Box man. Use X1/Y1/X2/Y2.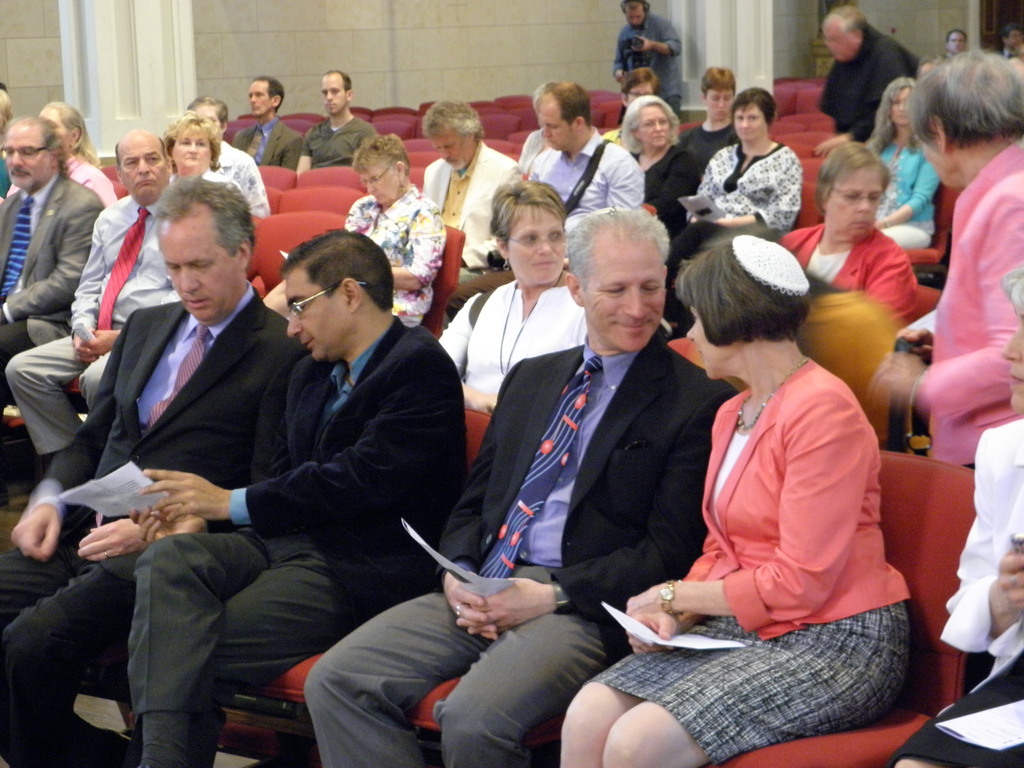
293/70/379/166.
